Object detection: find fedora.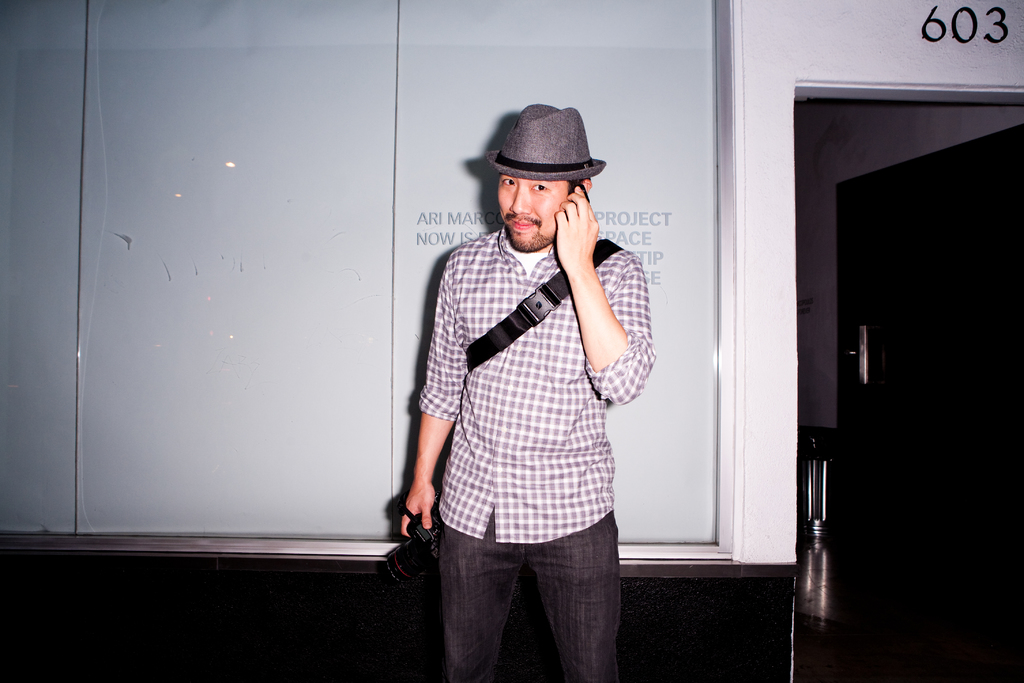
l=485, t=103, r=607, b=178.
